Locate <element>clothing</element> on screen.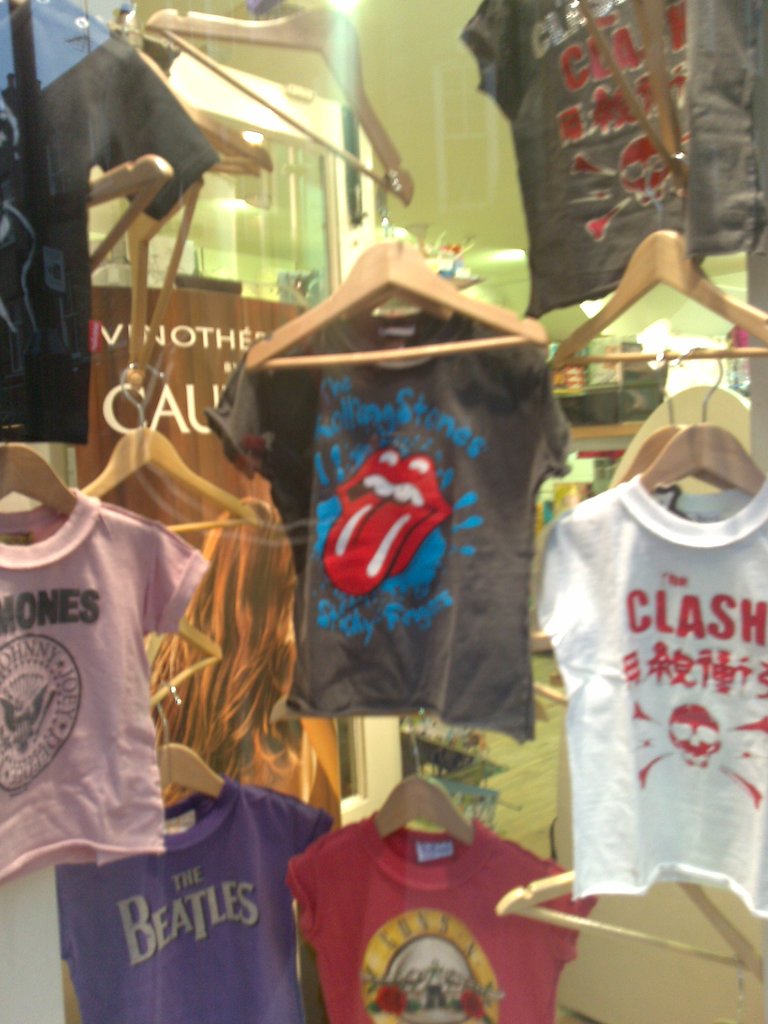
On screen at bbox(205, 307, 575, 727).
